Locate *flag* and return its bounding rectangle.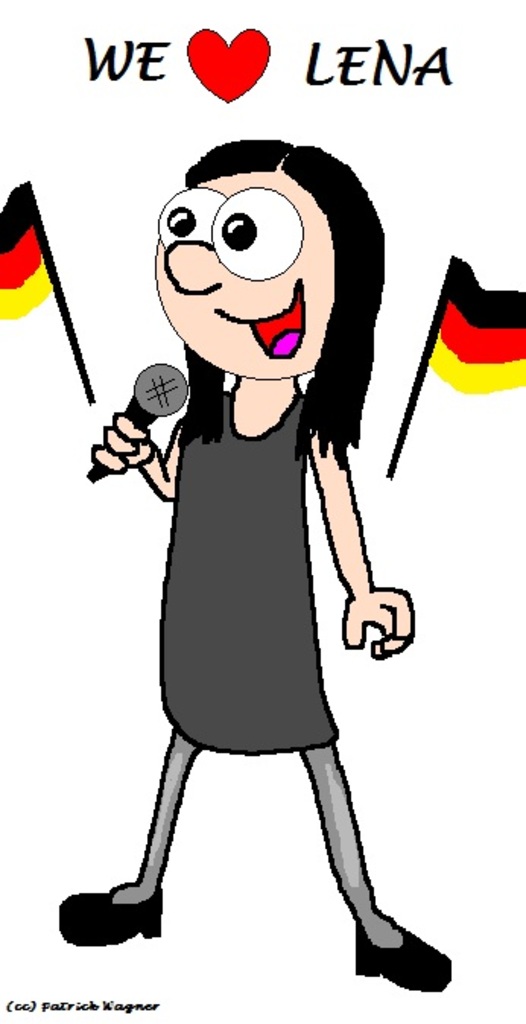
rect(0, 172, 52, 315).
